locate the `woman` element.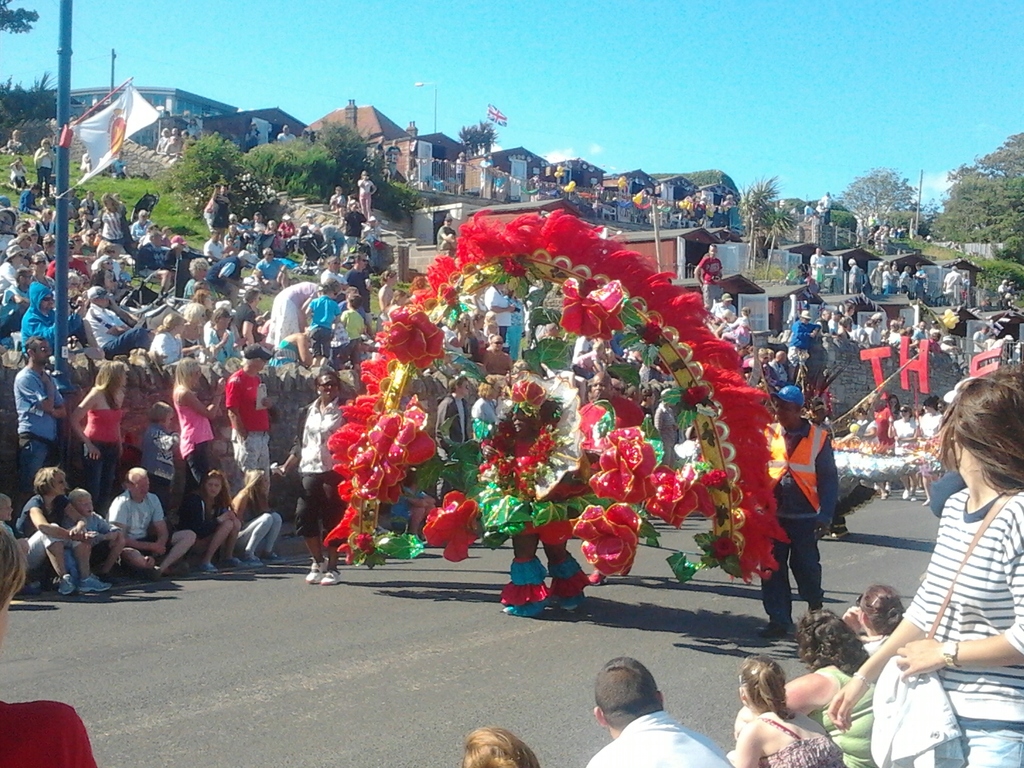
Element bbox: region(14, 463, 112, 601).
